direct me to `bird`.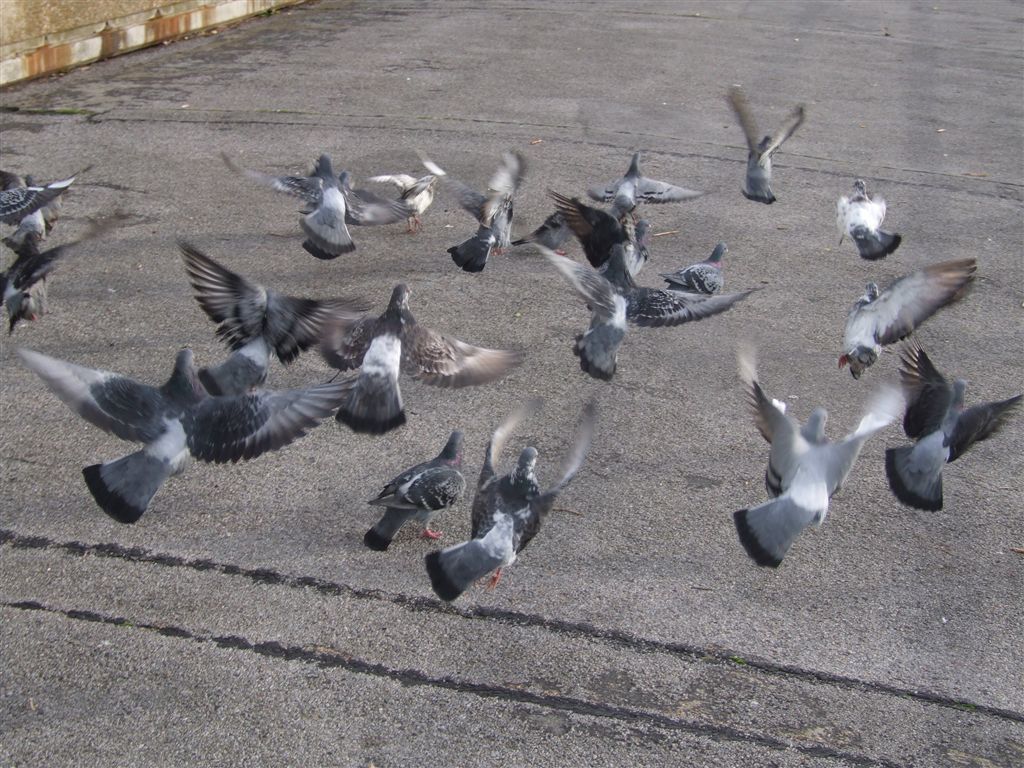
Direction: 731, 329, 931, 569.
